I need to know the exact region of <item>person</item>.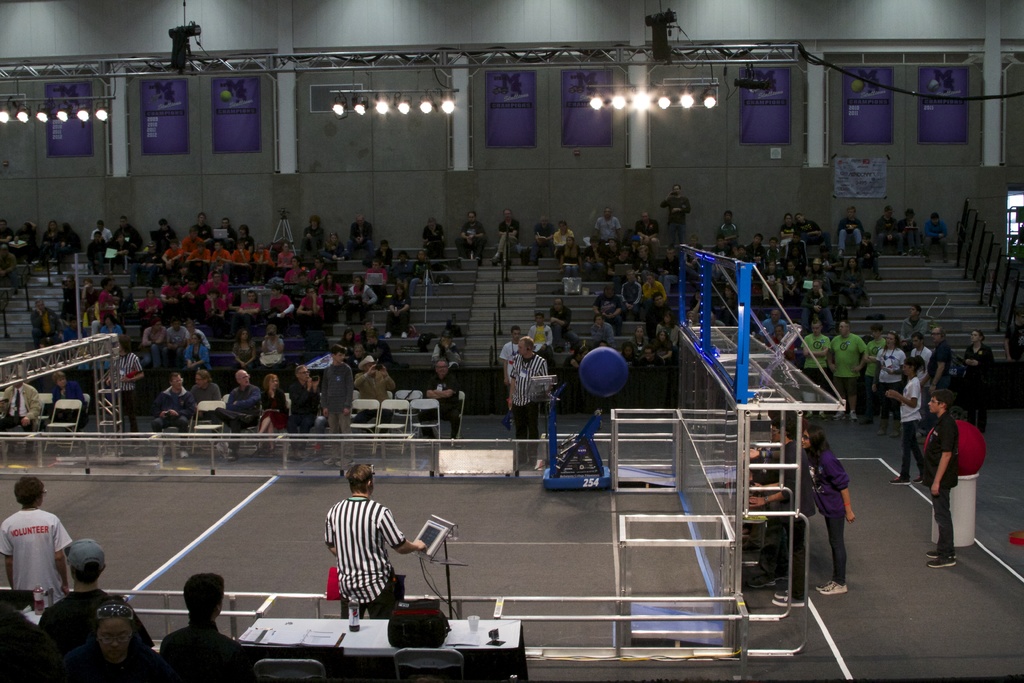
Region: crop(355, 352, 396, 443).
